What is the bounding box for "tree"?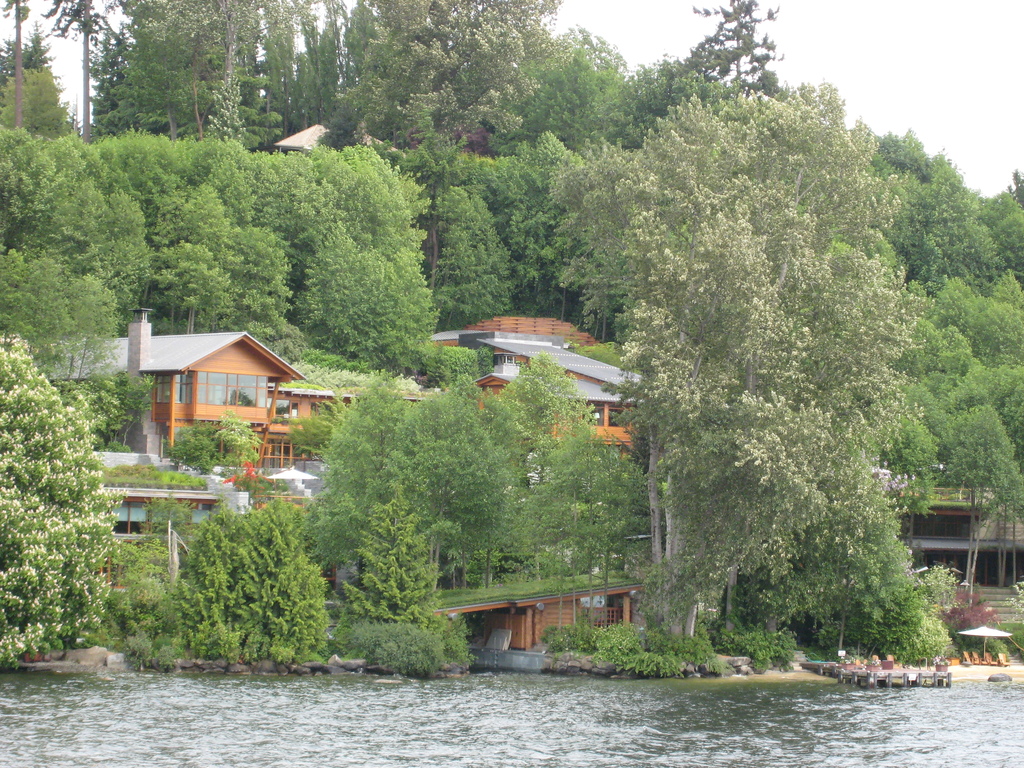
left=929, top=273, right=1023, bottom=381.
